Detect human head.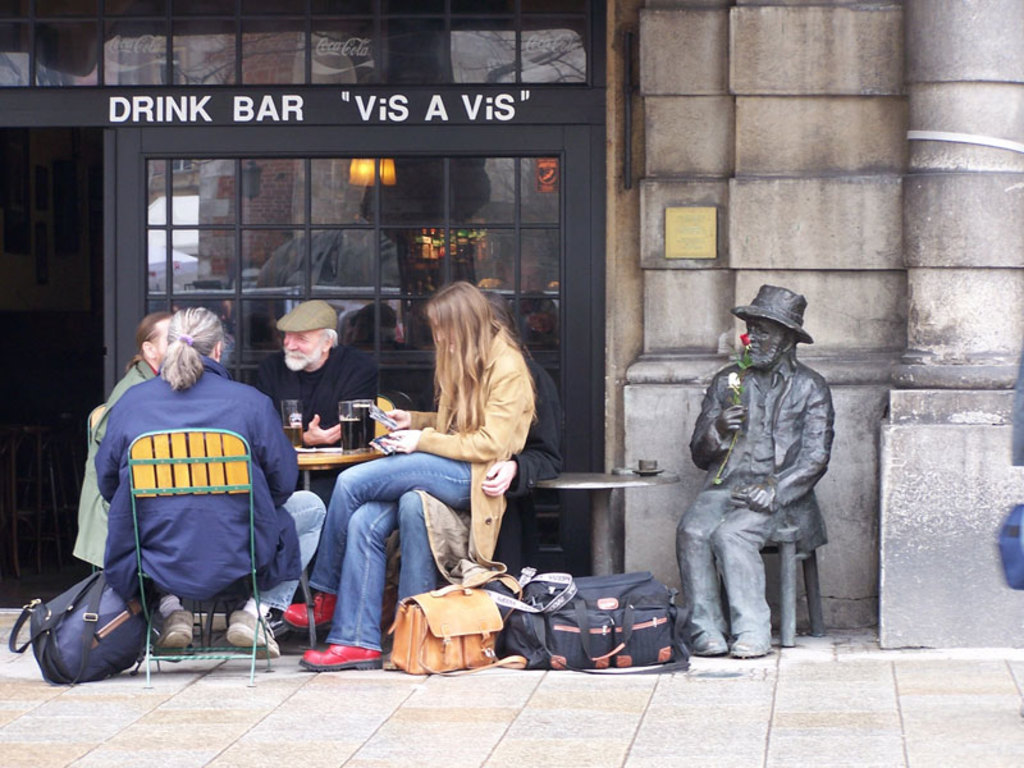
Detected at 727, 282, 813, 372.
